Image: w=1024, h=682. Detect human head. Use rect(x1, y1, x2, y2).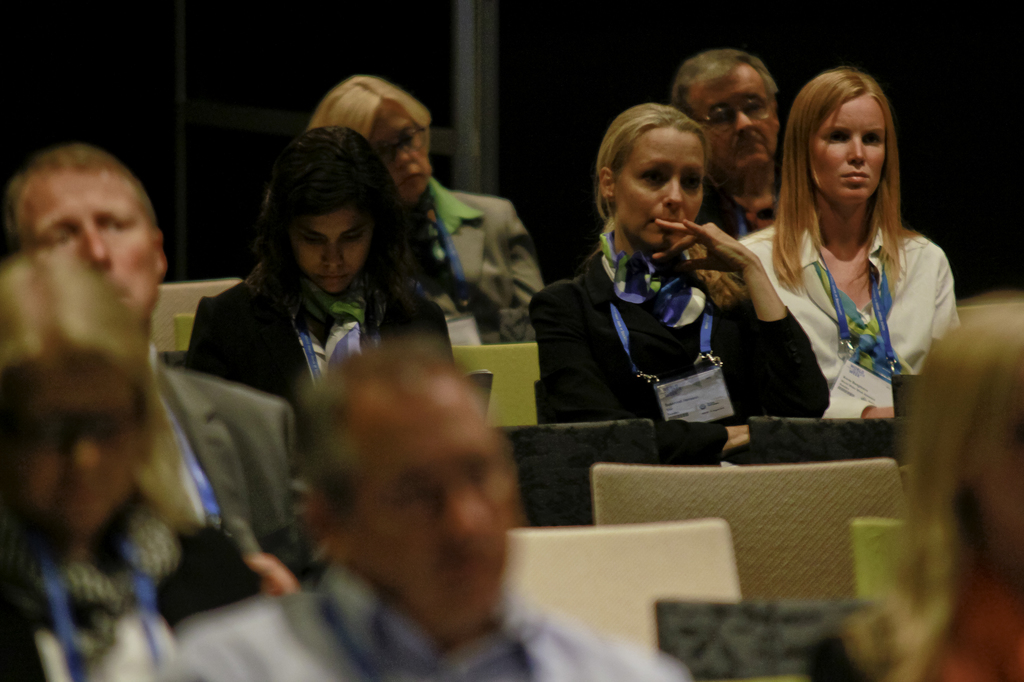
rect(789, 68, 899, 210).
